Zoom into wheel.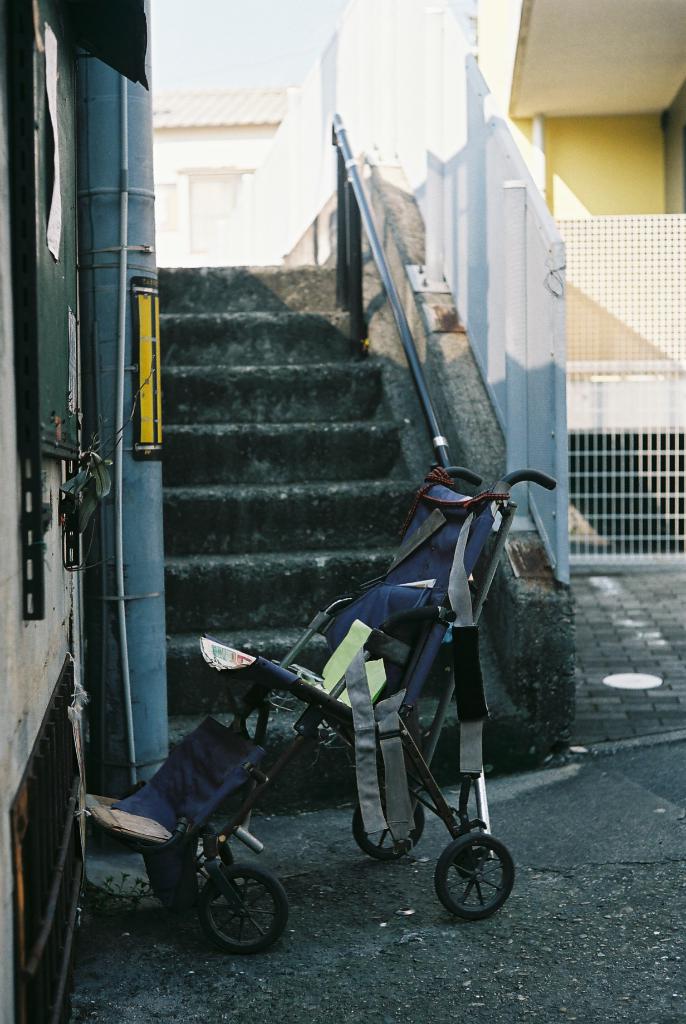
Zoom target: (192, 835, 234, 905).
